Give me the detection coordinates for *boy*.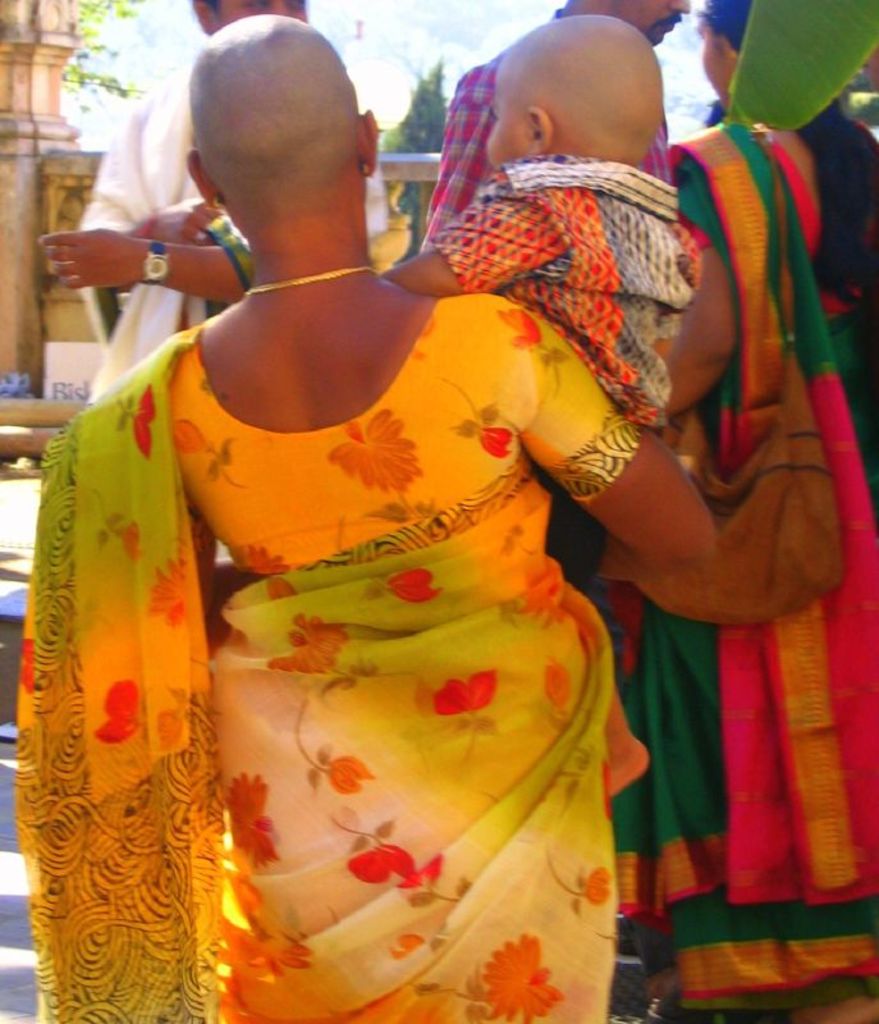
box=[375, 0, 709, 810].
